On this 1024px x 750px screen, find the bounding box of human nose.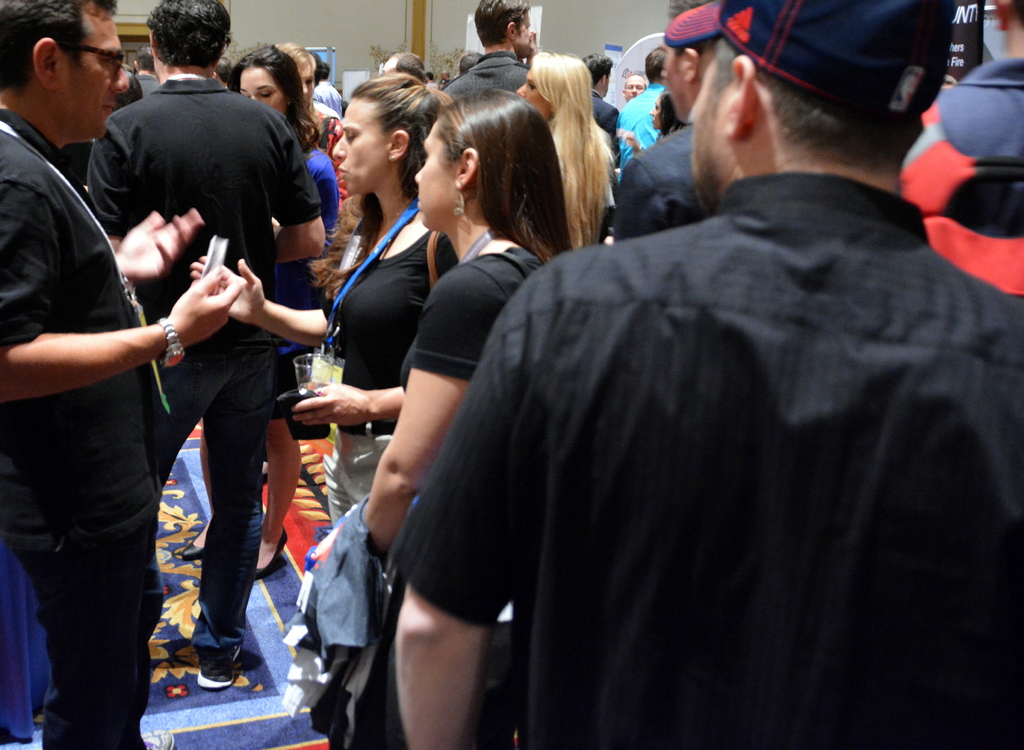
Bounding box: (249,92,257,100).
